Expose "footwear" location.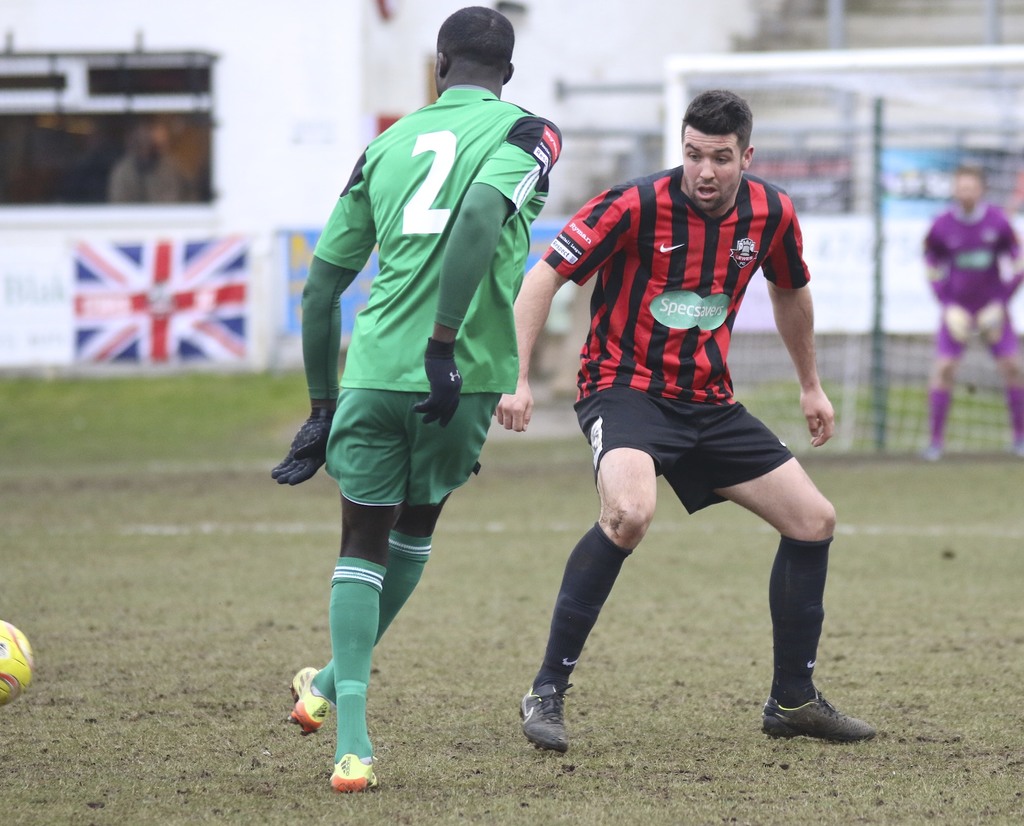
Exposed at l=920, t=441, r=943, b=464.
